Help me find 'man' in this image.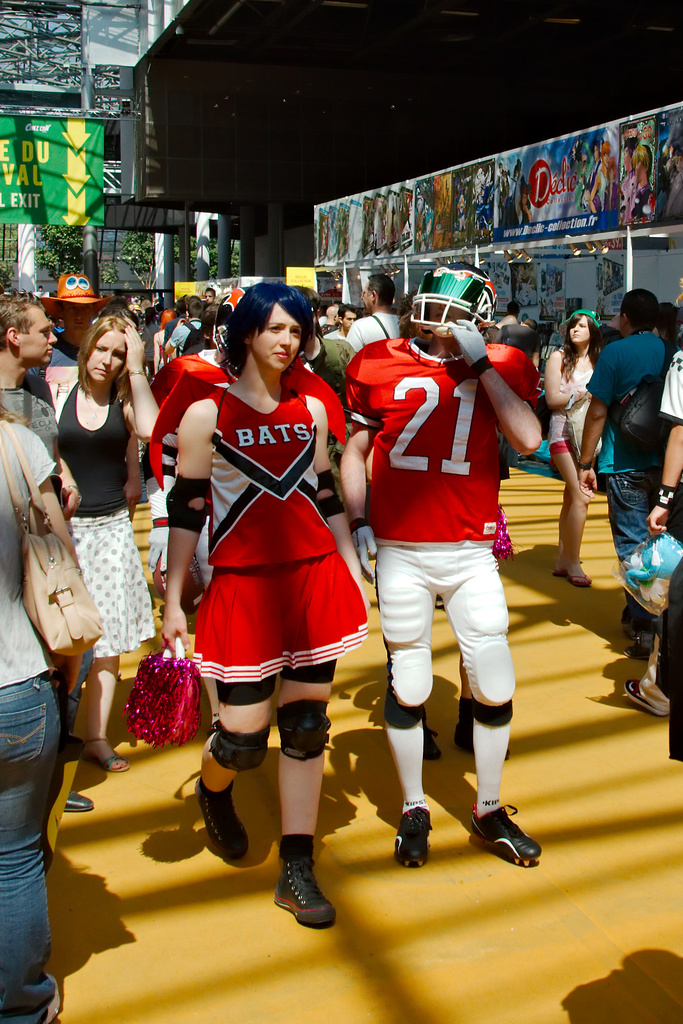
Found it: [x1=168, y1=295, x2=212, y2=365].
